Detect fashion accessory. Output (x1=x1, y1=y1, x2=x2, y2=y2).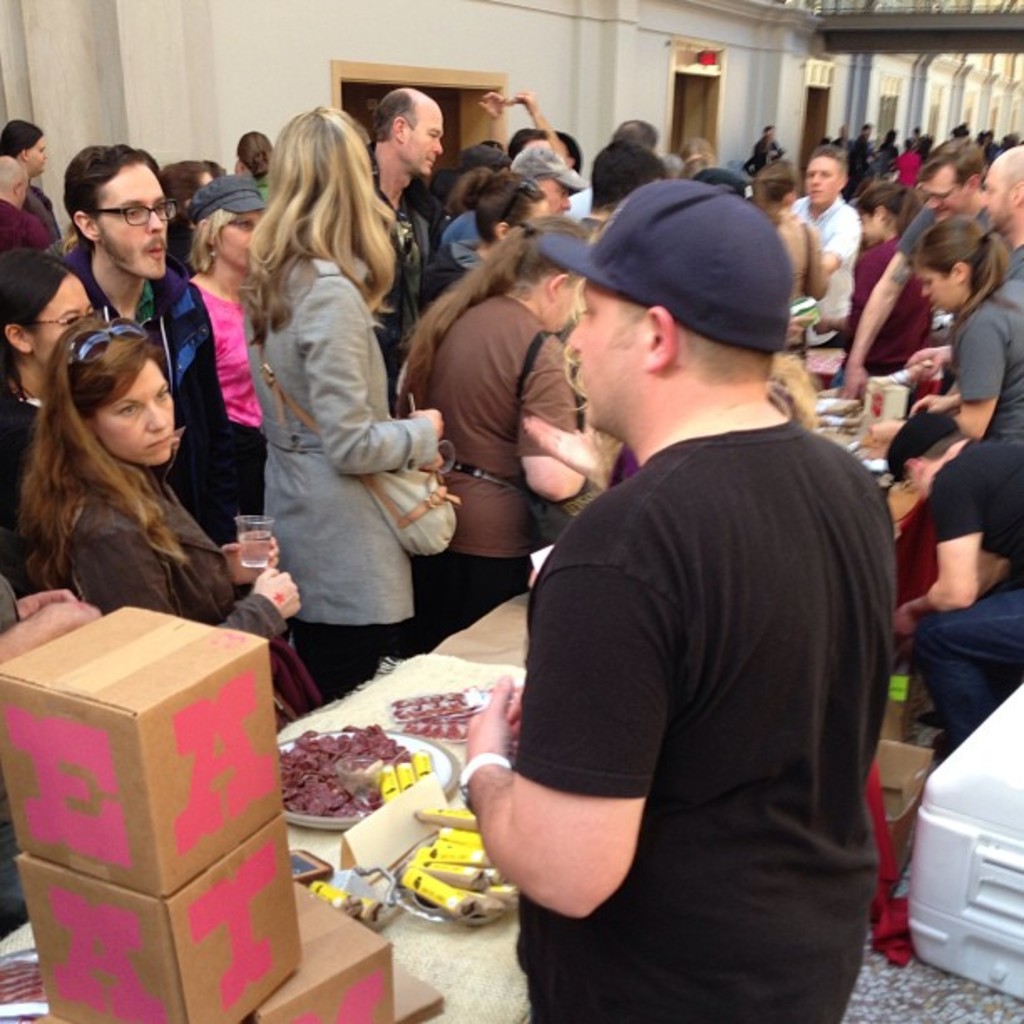
(x1=897, y1=182, x2=912, y2=199).
